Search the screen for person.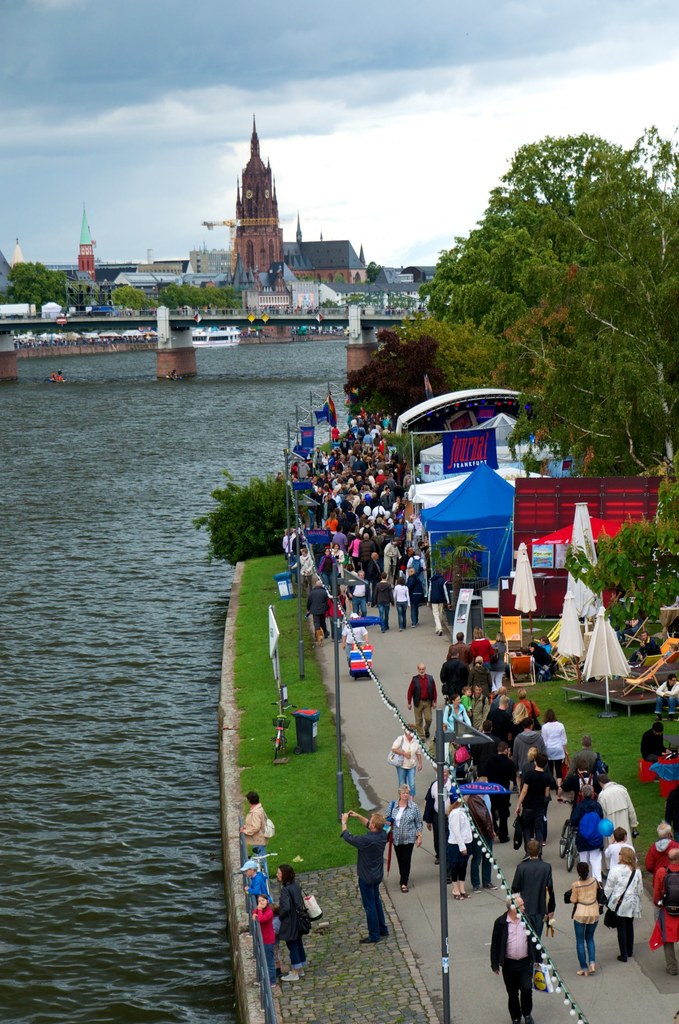
Found at (left=406, top=666, right=438, bottom=738).
